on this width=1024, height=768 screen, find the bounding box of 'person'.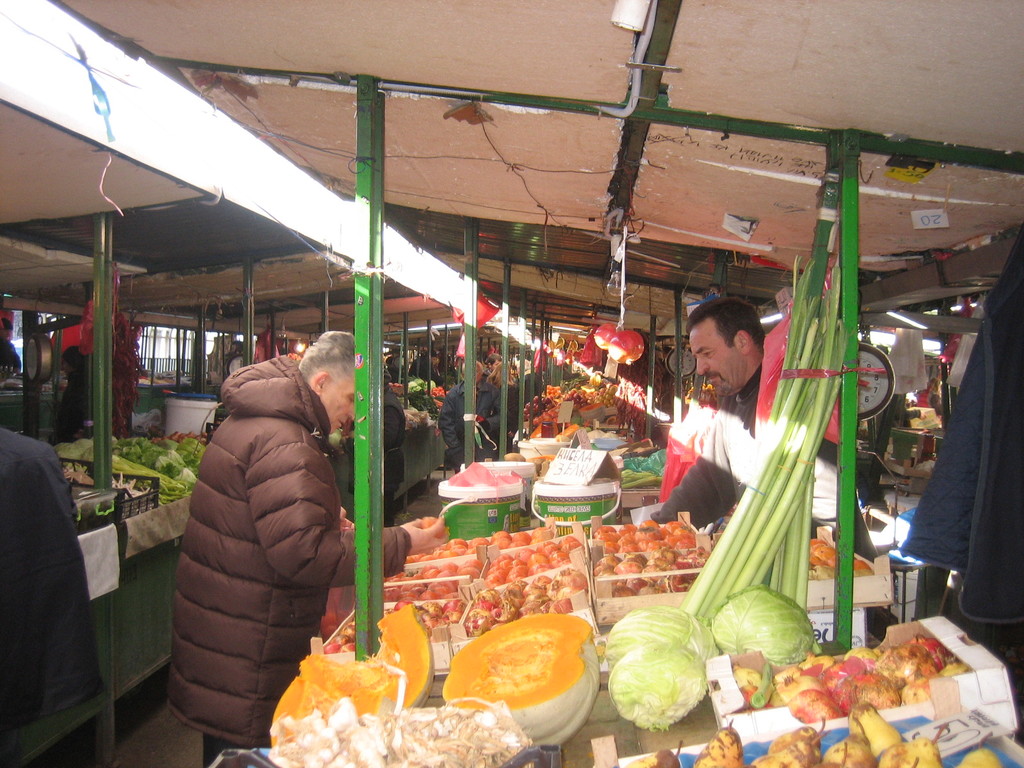
Bounding box: 185,328,451,765.
